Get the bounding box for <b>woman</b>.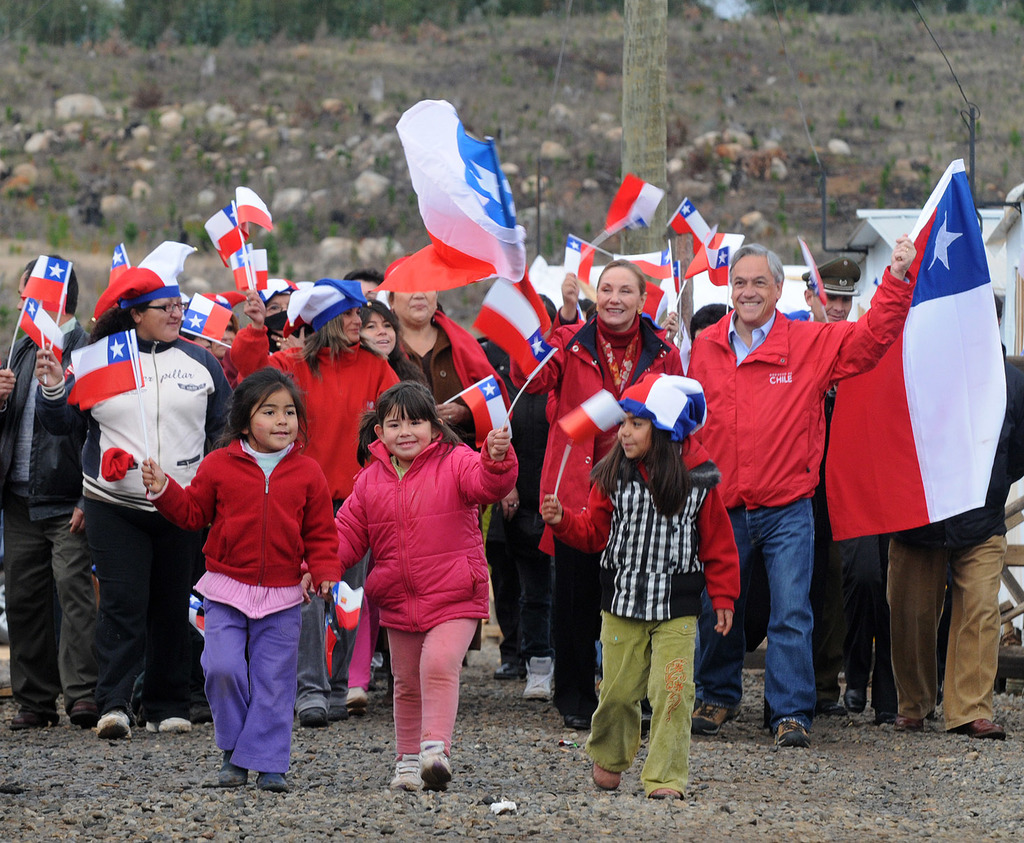
<region>224, 278, 402, 725</region>.
